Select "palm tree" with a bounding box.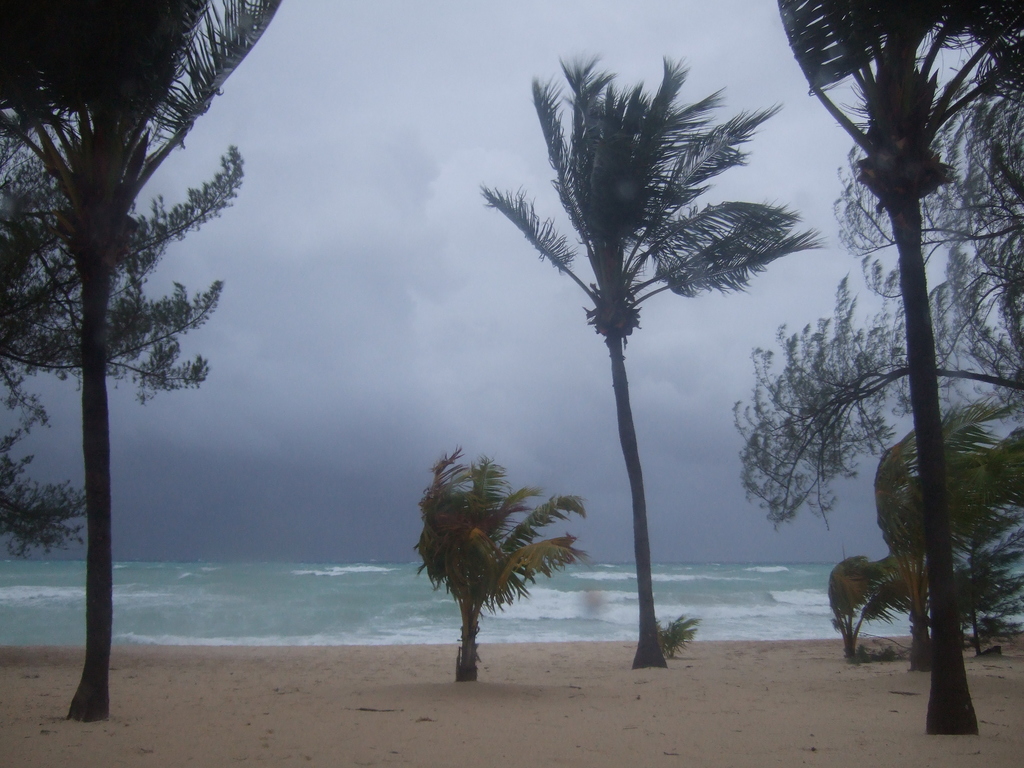
l=772, t=4, r=1023, b=748.
